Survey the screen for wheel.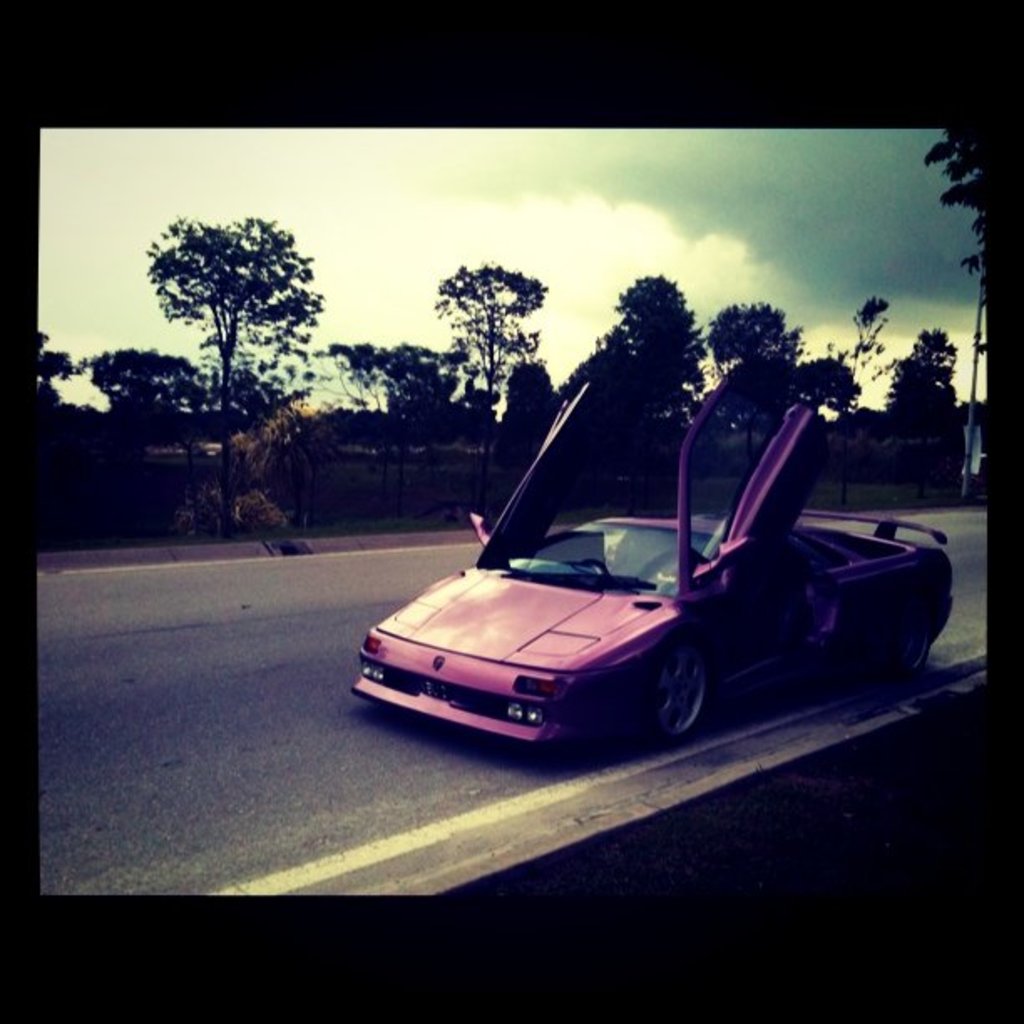
Survey found: region(902, 602, 935, 676).
